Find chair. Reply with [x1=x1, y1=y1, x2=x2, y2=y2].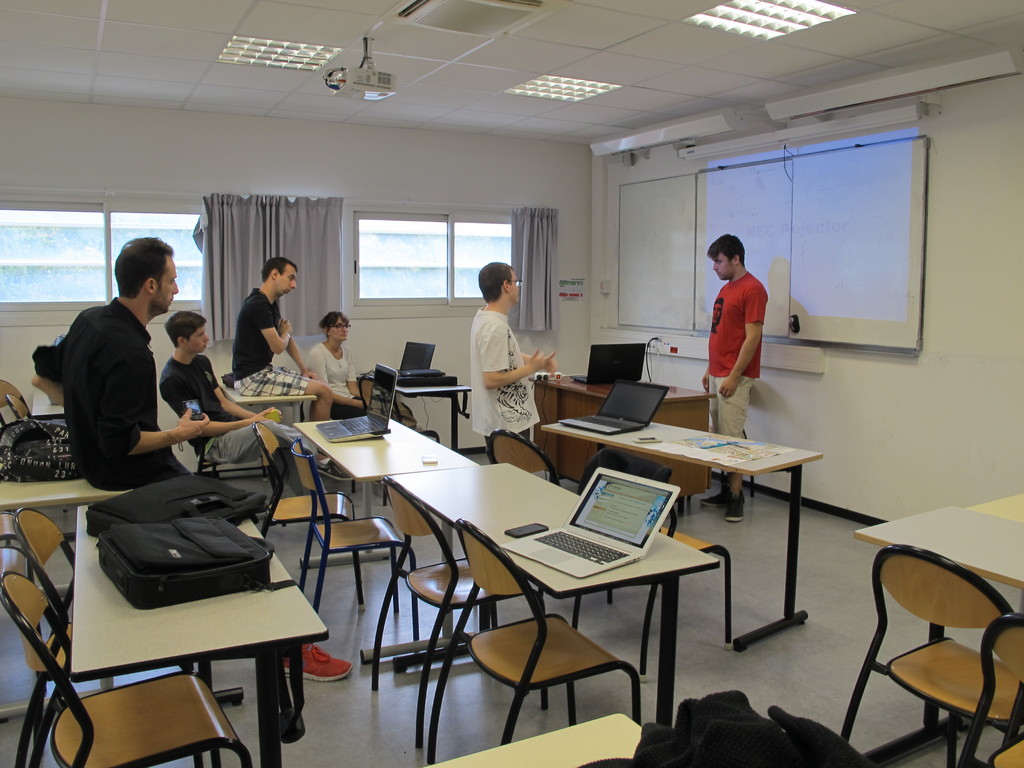
[x1=366, y1=475, x2=540, y2=691].
